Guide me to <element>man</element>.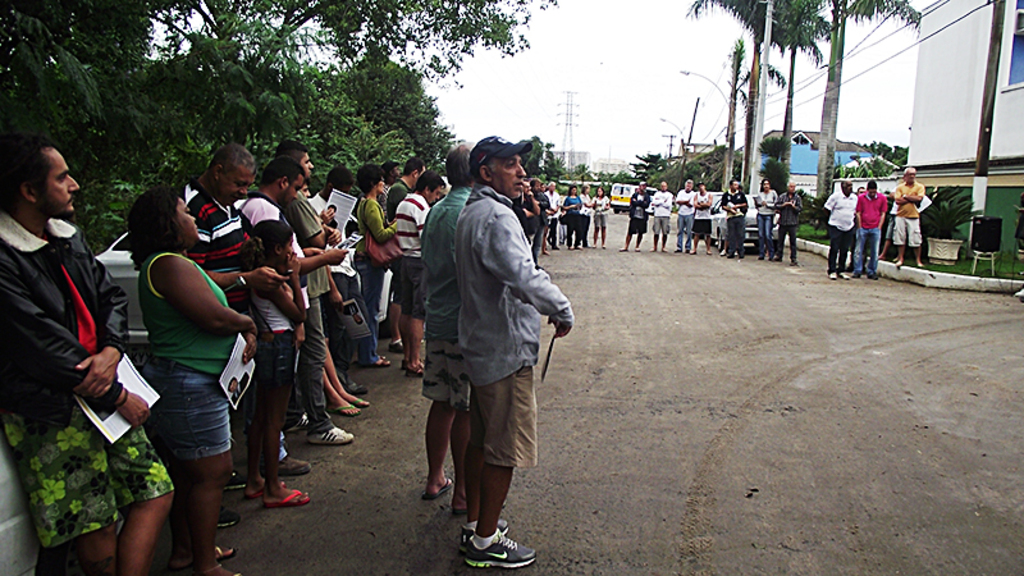
Guidance: <region>721, 178, 750, 260</region>.
